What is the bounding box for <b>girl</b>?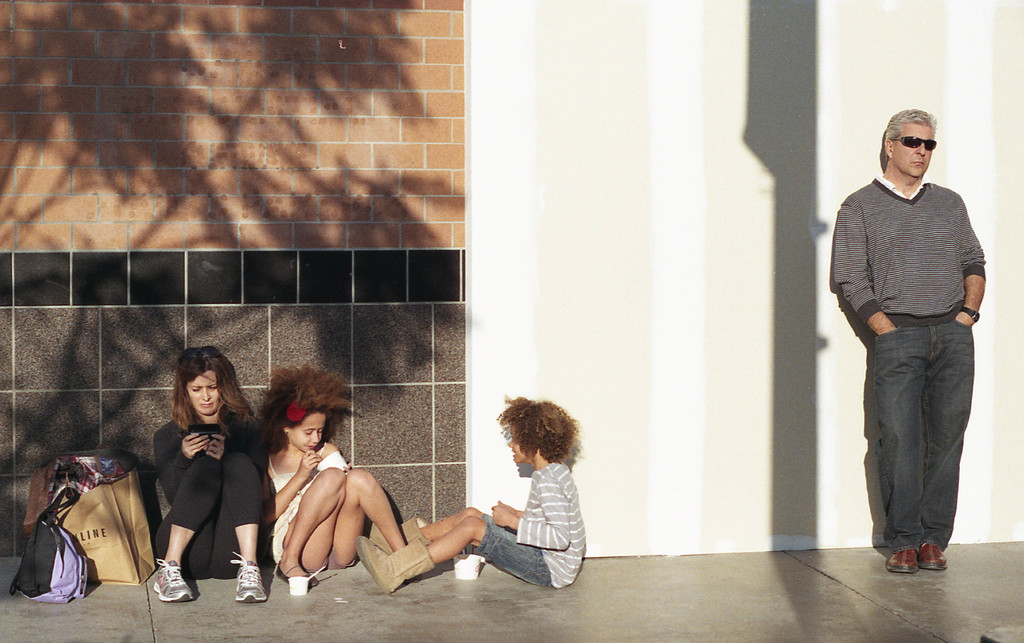
<box>154,348,269,603</box>.
